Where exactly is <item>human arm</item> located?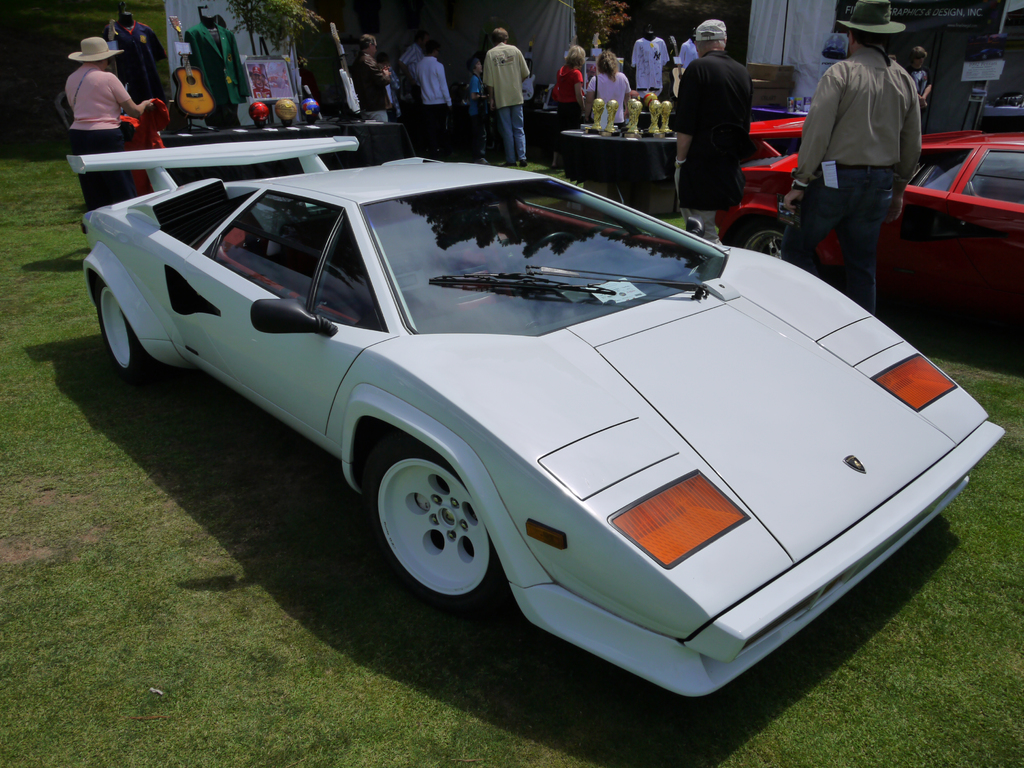
Its bounding box is [left=624, top=68, right=634, bottom=118].
